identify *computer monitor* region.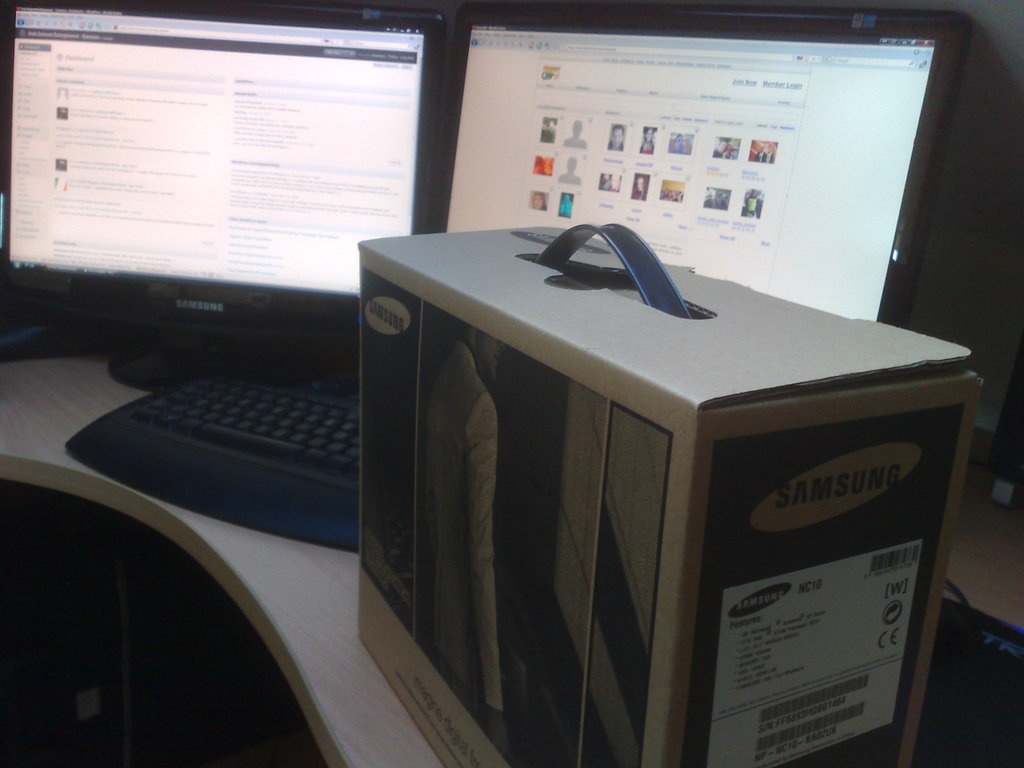
Region: select_region(0, 13, 451, 428).
